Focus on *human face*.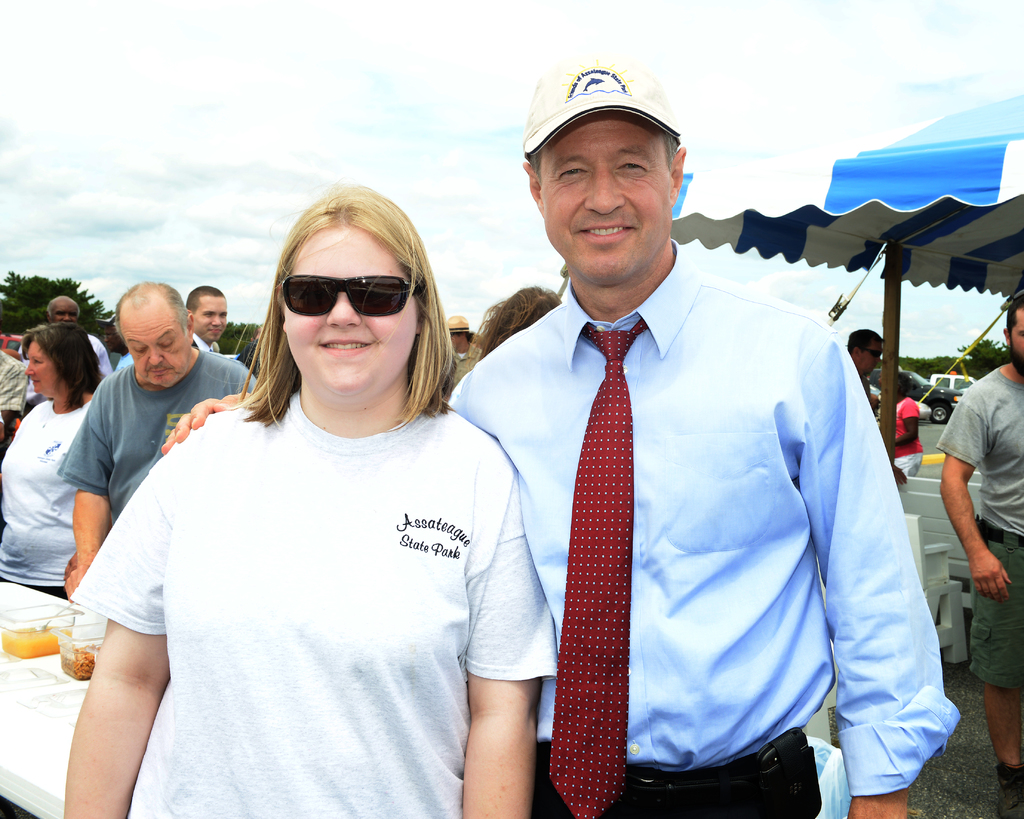
Focused at 860,339,881,374.
